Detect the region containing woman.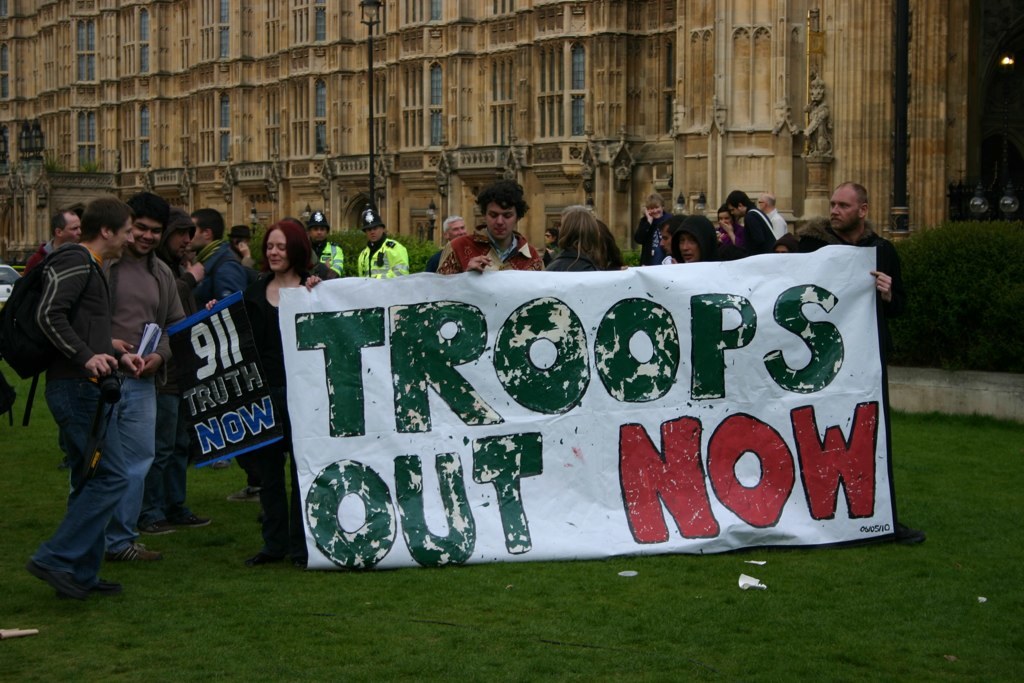
{"x1": 231, "y1": 211, "x2": 345, "y2": 558}.
